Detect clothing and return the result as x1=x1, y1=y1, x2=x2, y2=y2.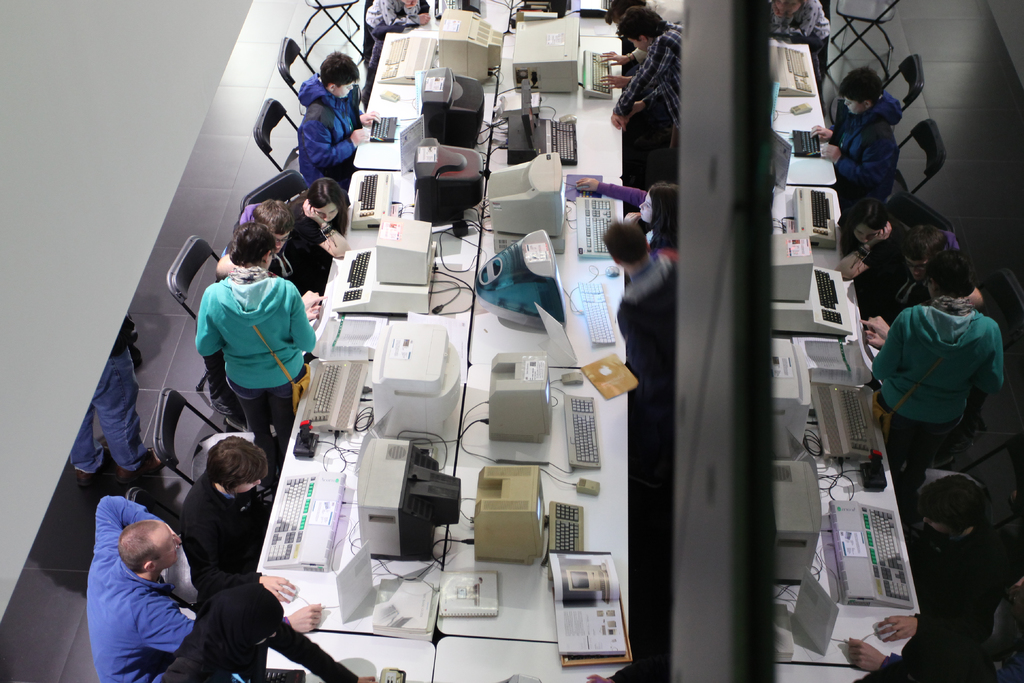
x1=296, y1=70, x2=362, y2=189.
